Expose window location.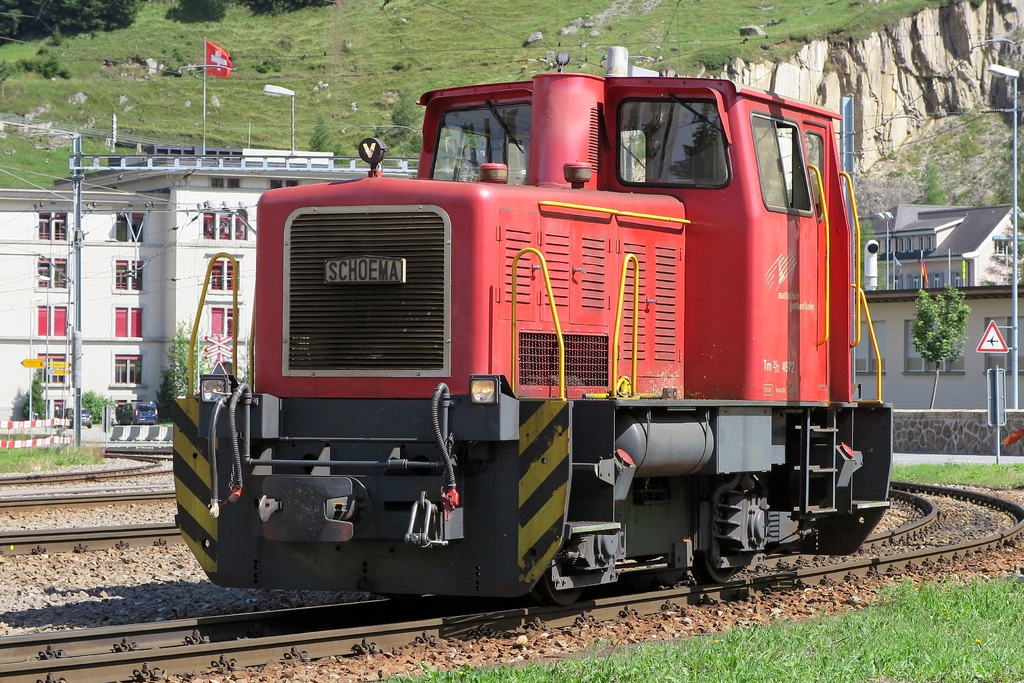
Exposed at [109, 352, 144, 387].
